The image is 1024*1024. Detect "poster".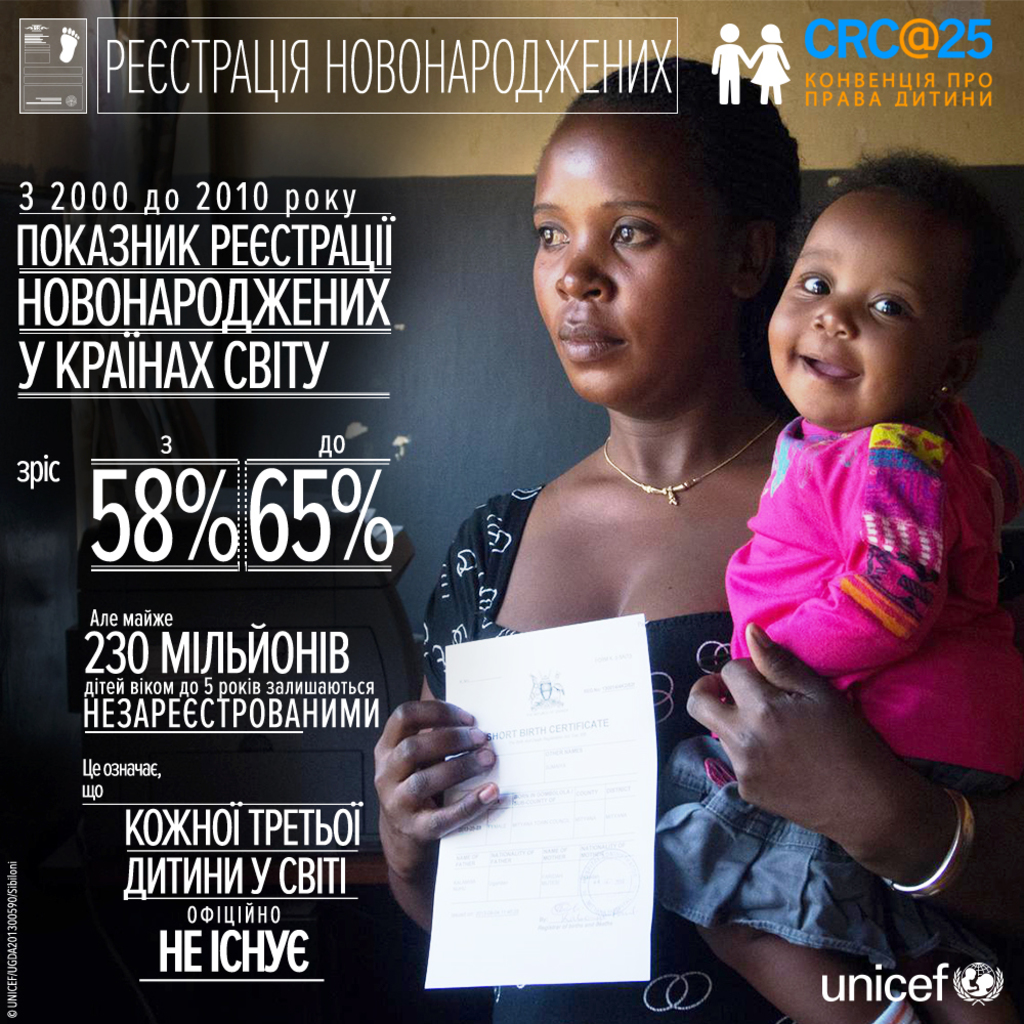
Detection: detection(0, 0, 1023, 1023).
